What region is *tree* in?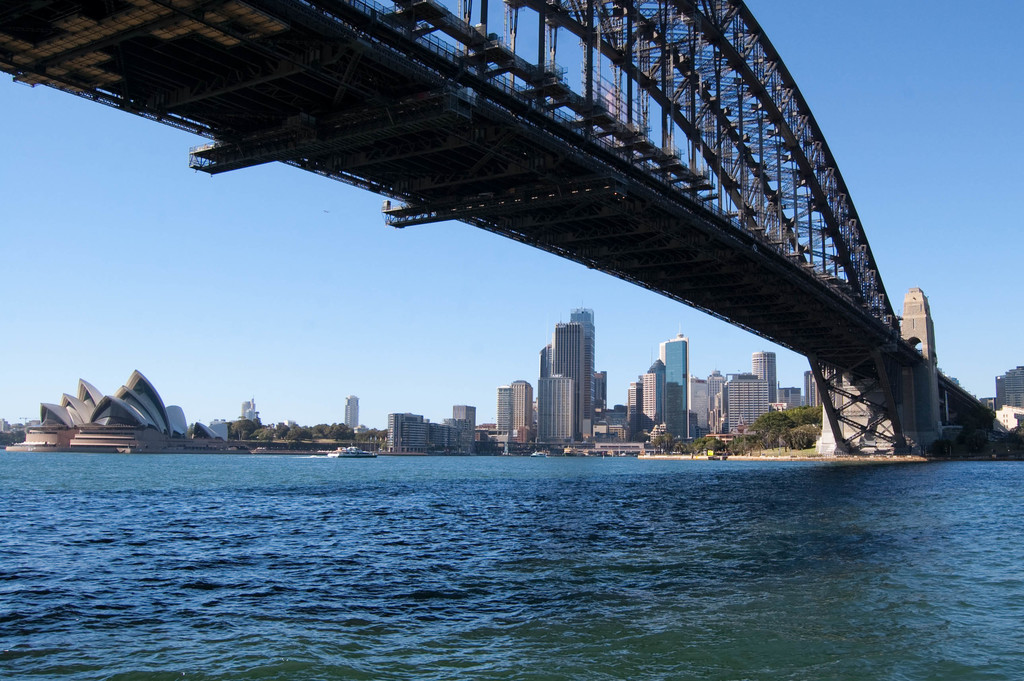
box=[321, 421, 354, 436].
